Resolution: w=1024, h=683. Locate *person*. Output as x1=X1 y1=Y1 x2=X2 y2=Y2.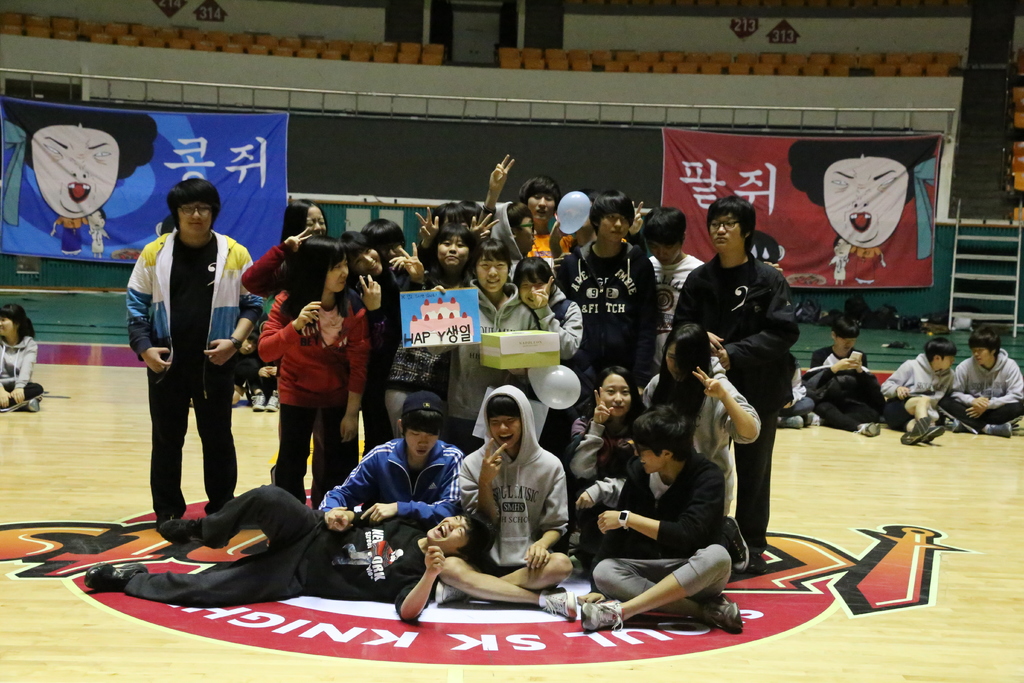
x1=0 y1=105 x2=138 y2=264.
